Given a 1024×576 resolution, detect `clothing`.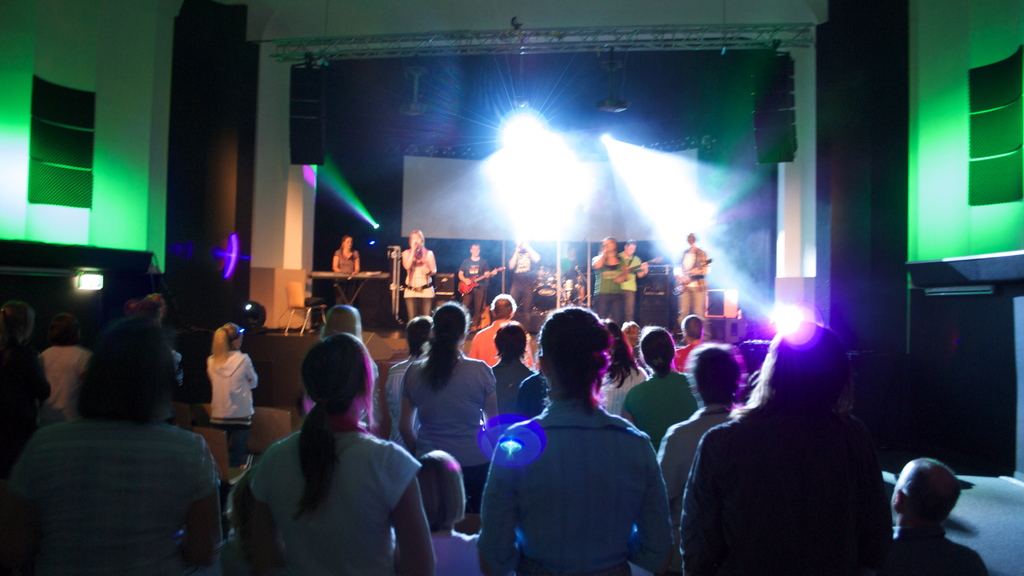
region(334, 247, 358, 307).
